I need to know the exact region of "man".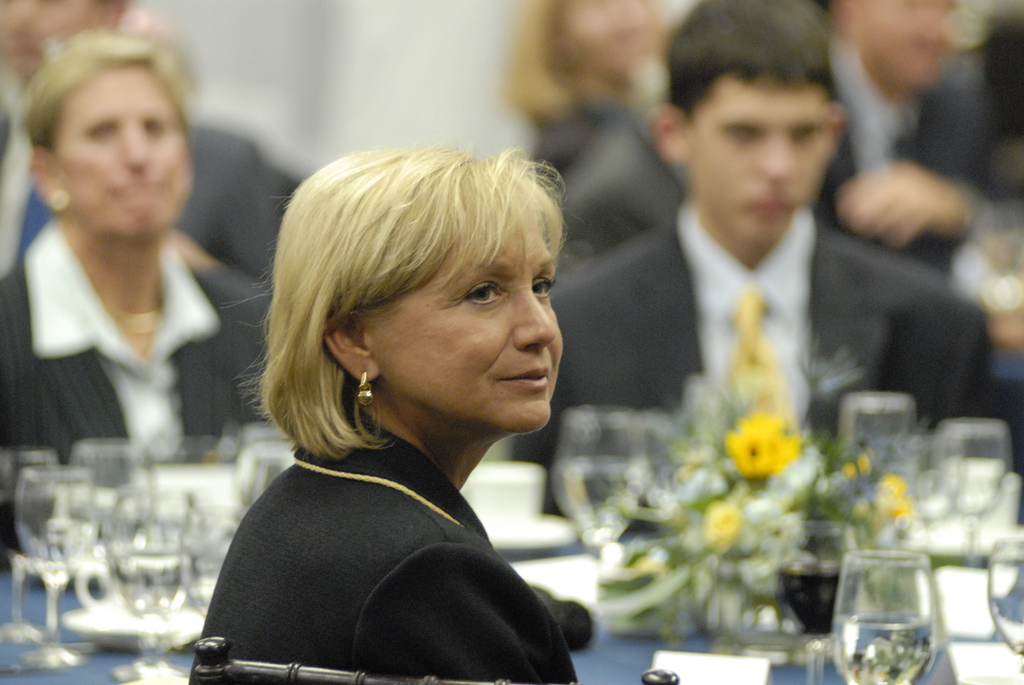
Region: [x1=570, y1=78, x2=952, y2=461].
